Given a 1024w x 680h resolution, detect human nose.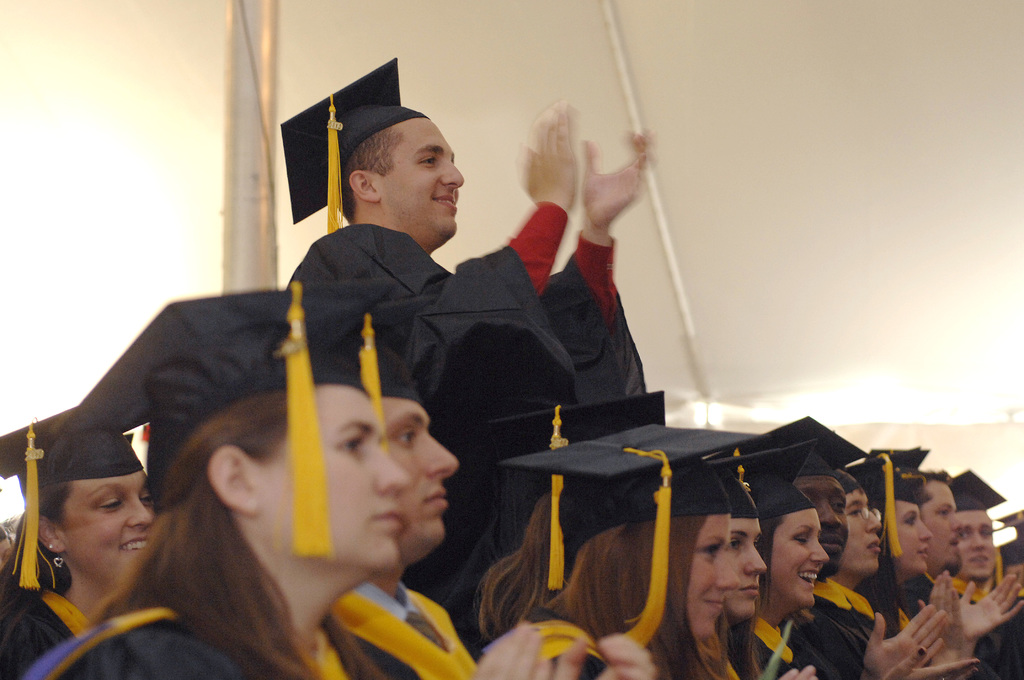
{"left": 422, "top": 436, "right": 458, "bottom": 485}.
